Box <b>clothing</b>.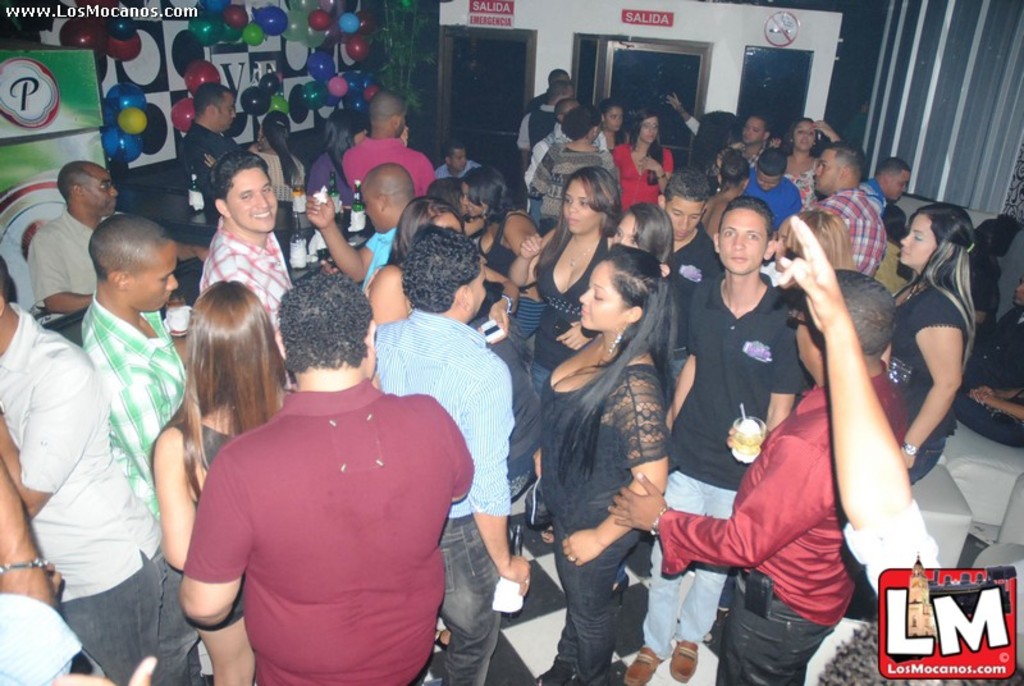
pyautogui.locateOnScreen(530, 218, 617, 362).
